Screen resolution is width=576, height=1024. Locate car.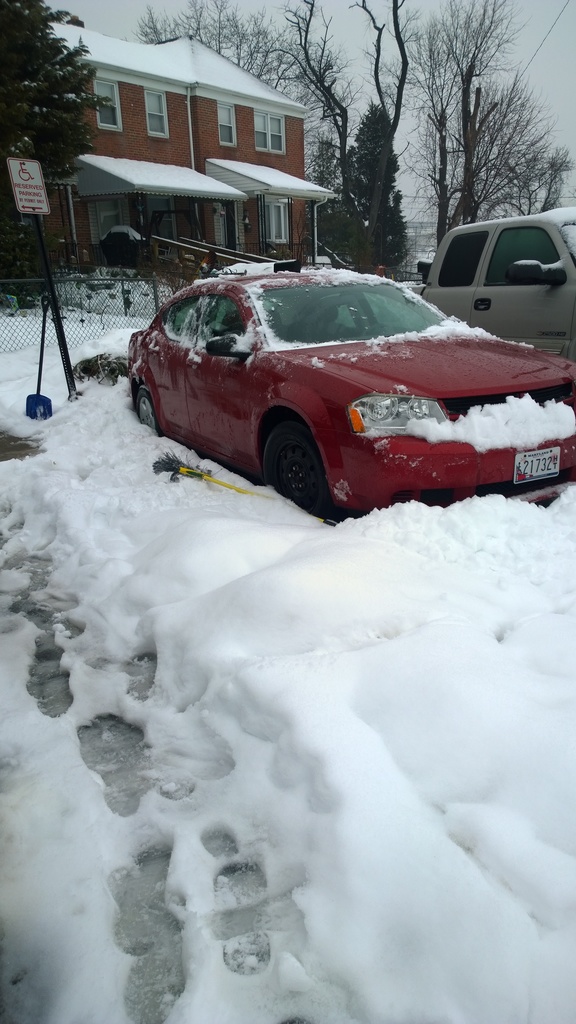
<region>130, 267, 575, 528</region>.
